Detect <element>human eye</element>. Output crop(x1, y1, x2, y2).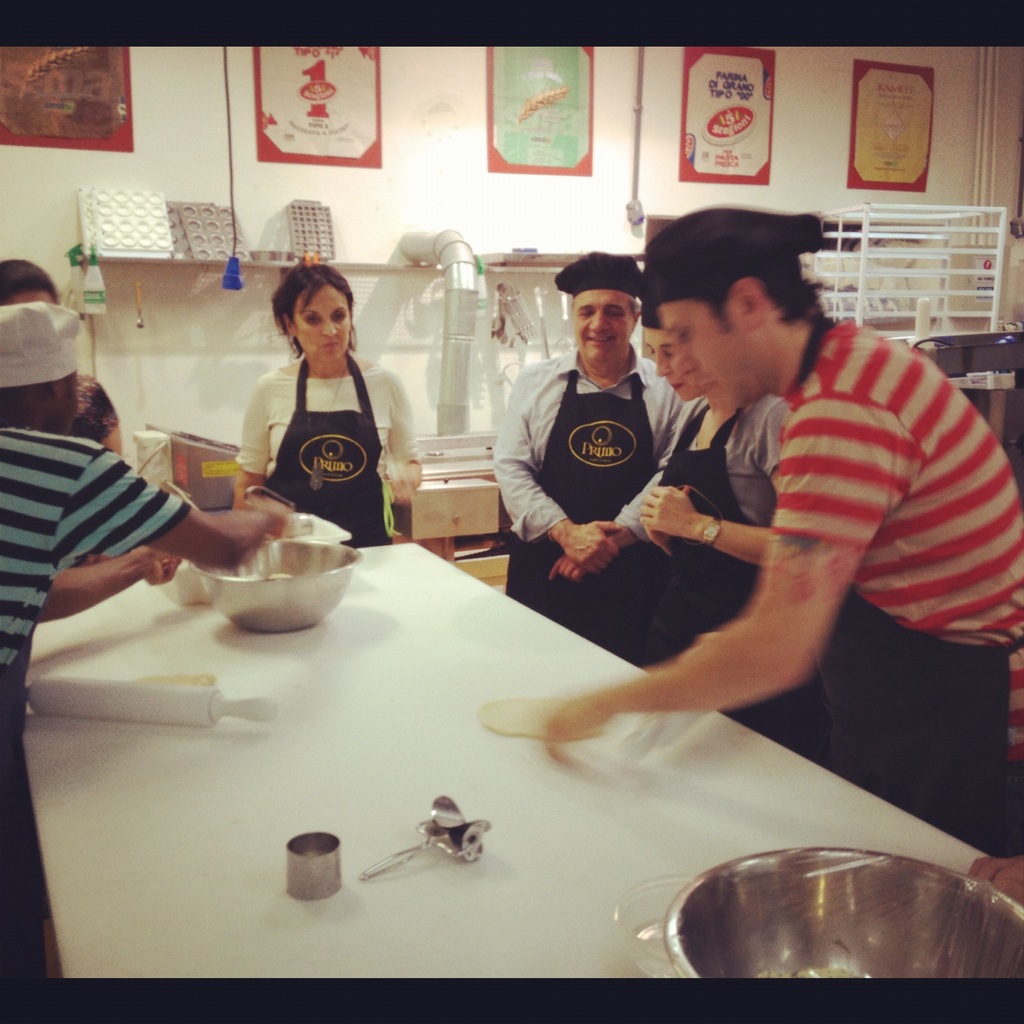
crop(334, 312, 346, 325).
